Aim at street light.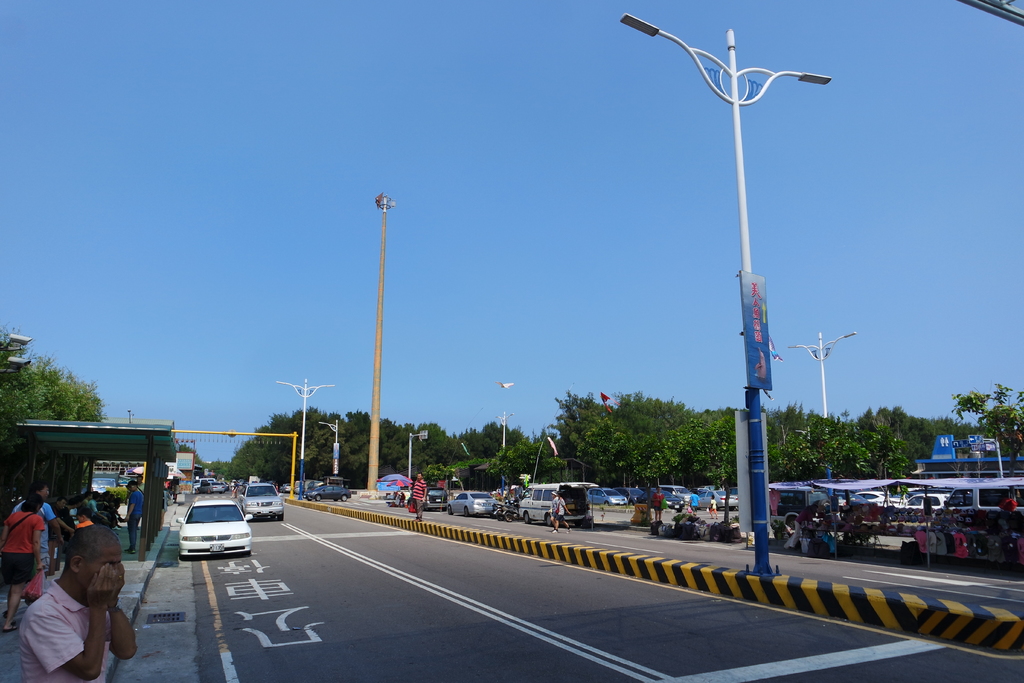
Aimed at (640, 4, 836, 577).
